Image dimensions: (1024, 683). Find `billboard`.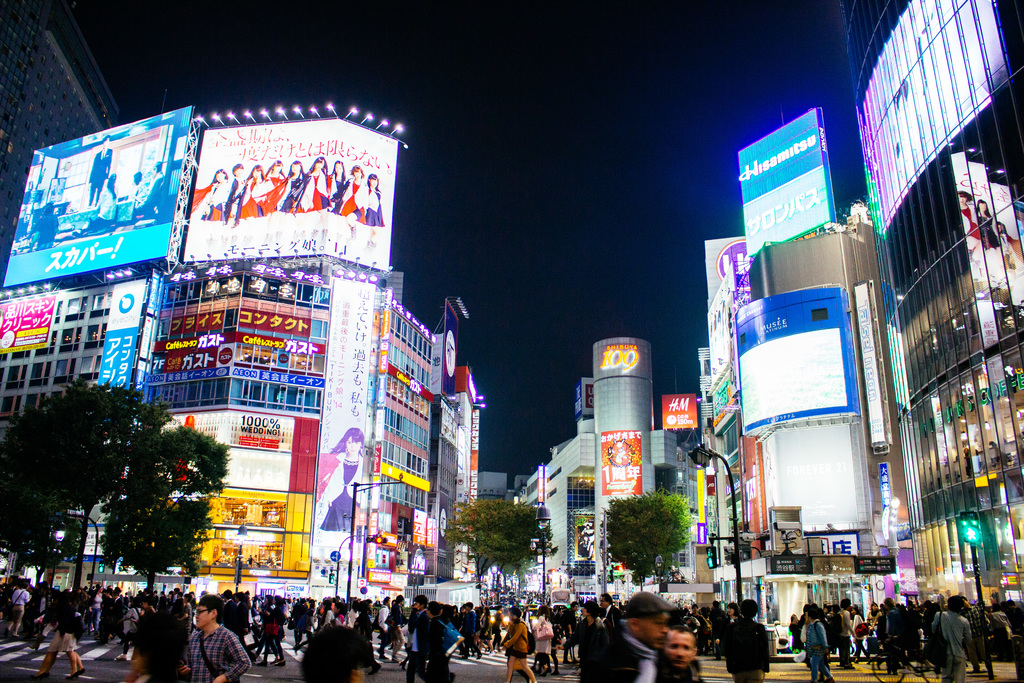
pyautogui.locateOnScreen(49, 523, 116, 570).
